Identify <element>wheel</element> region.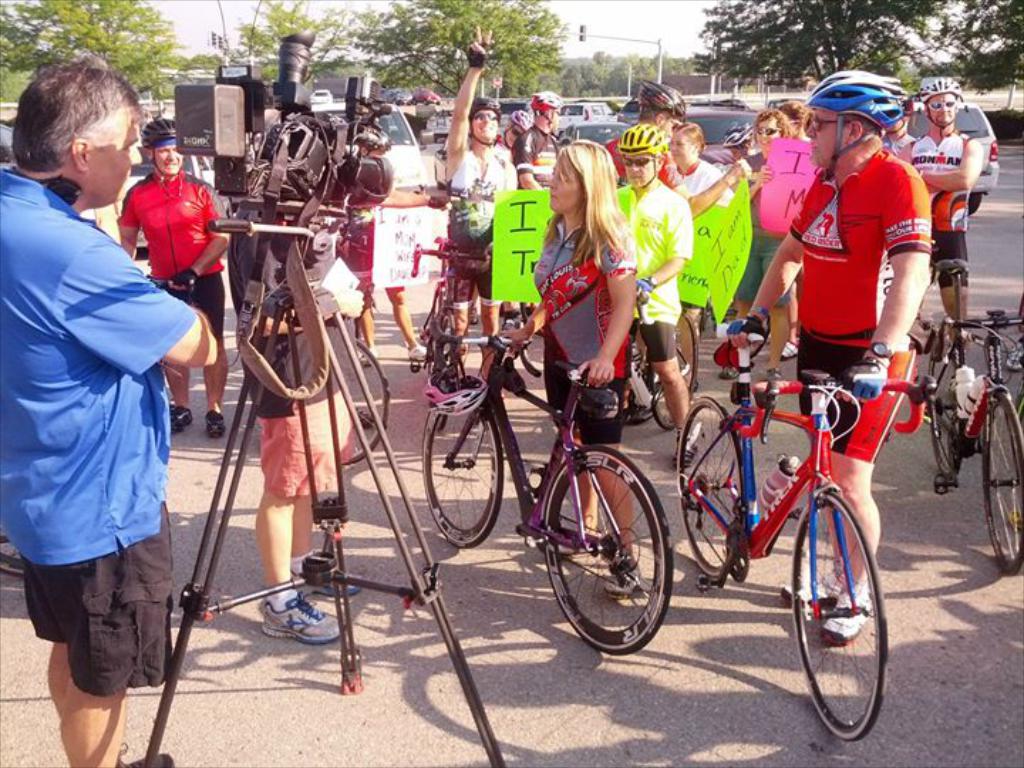
Region: {"x1": 676, "y1": 395, "x2": 745, "y2": 582}.
